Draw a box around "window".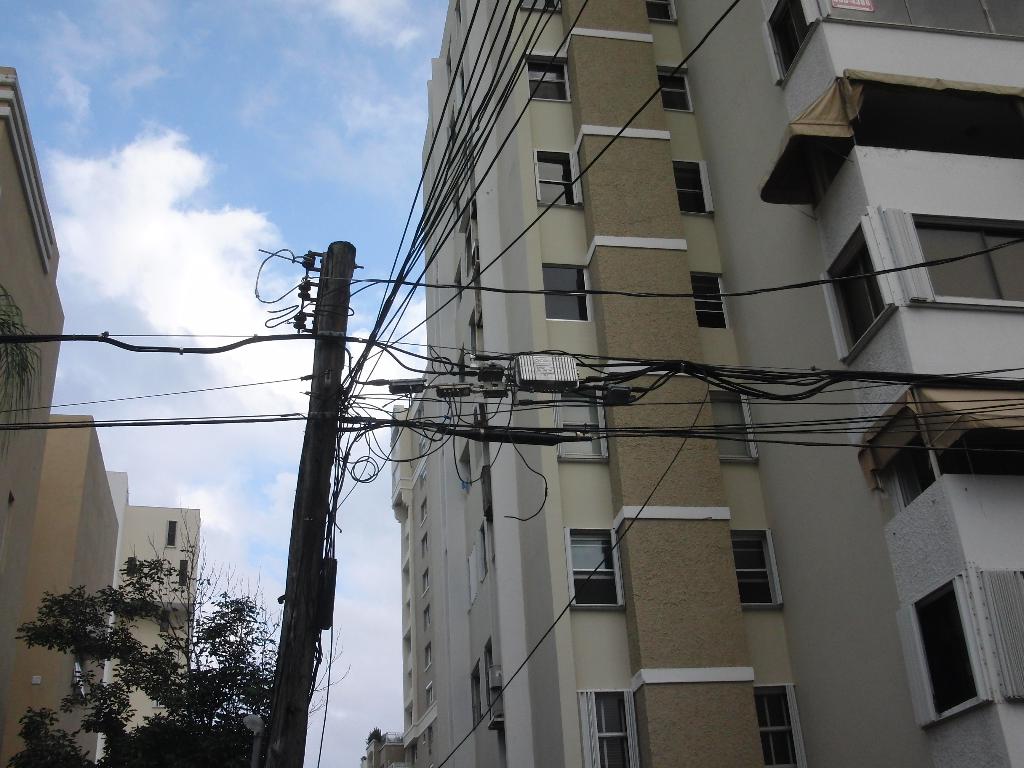
[left=422, top=643, right=433, bottom=671].
